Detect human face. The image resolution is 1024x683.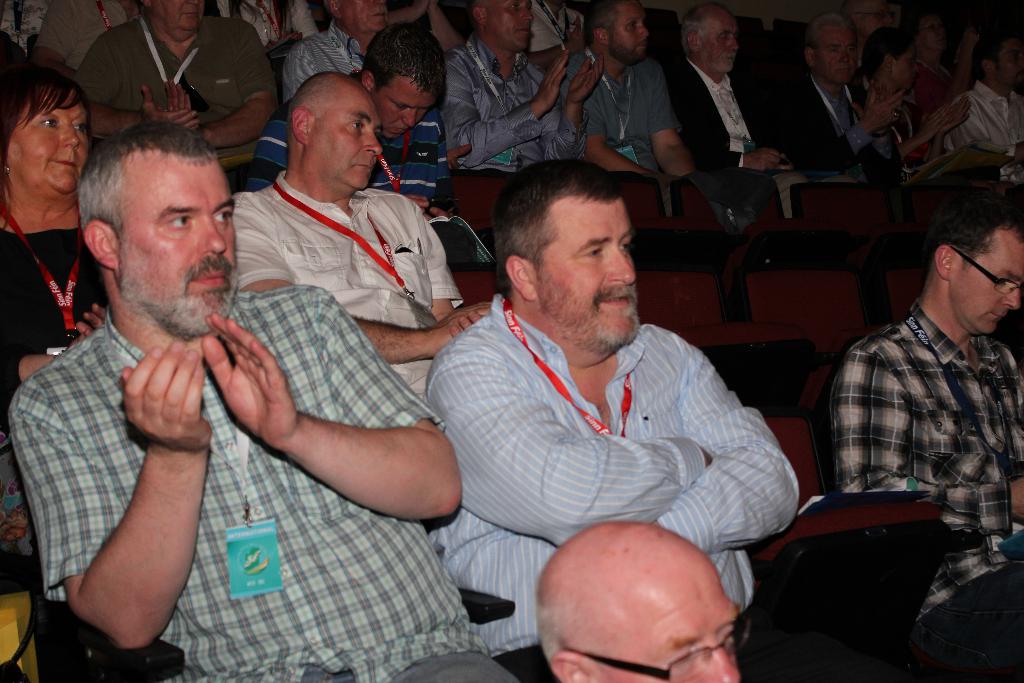
x1=156, y1=0, x2=201, y2=44.
